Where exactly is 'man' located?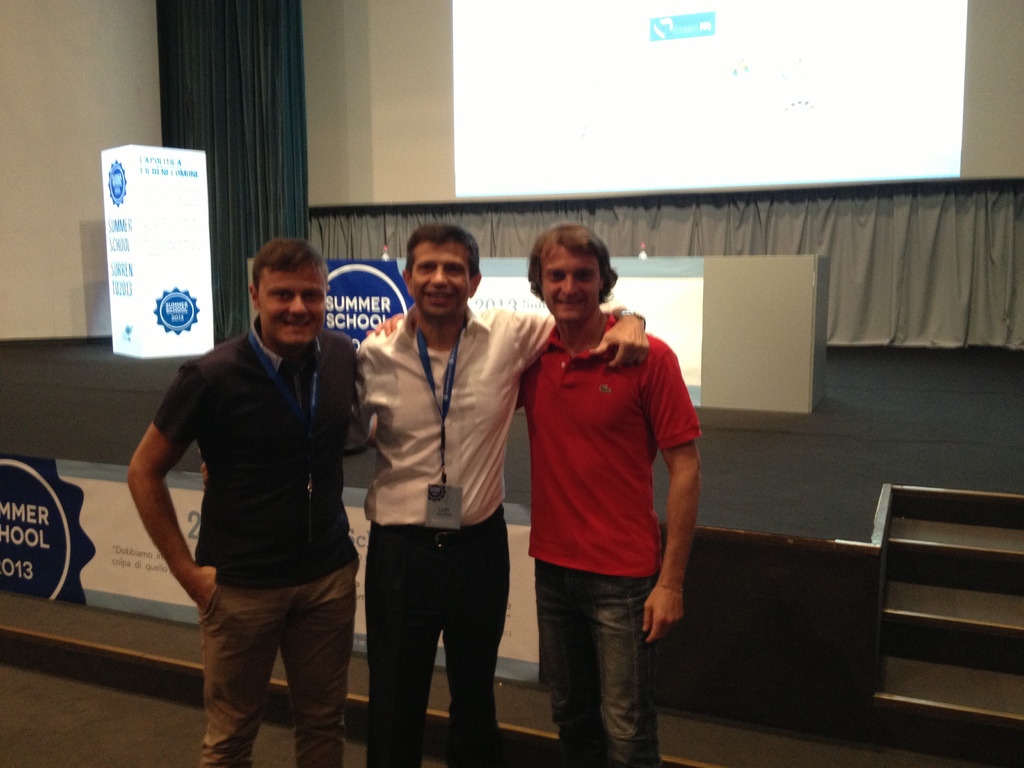
Its bounding box is (371, 225, 710, 762).
